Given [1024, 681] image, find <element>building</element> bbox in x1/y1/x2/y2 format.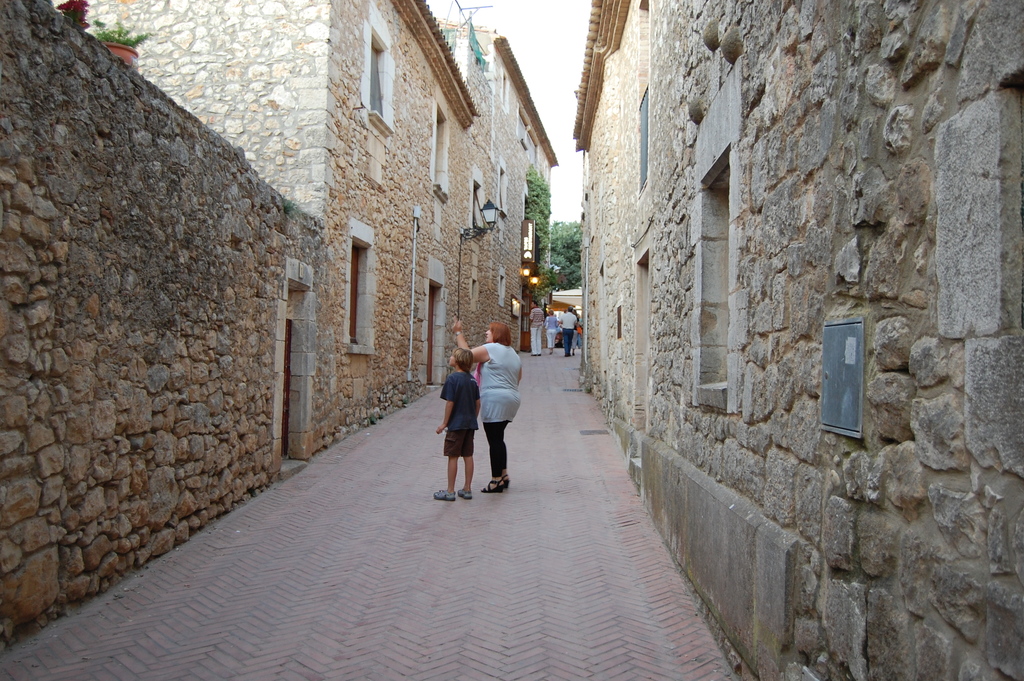
0/0/563/657.
